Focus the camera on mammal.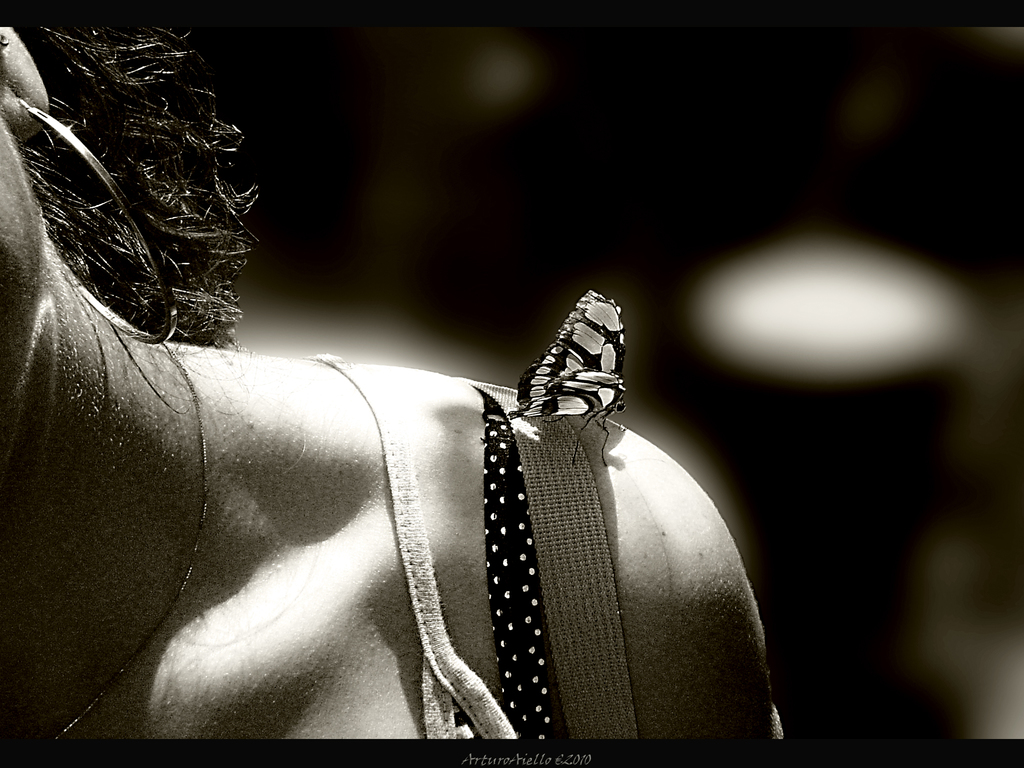
Focus region: 0/0/825/767.
